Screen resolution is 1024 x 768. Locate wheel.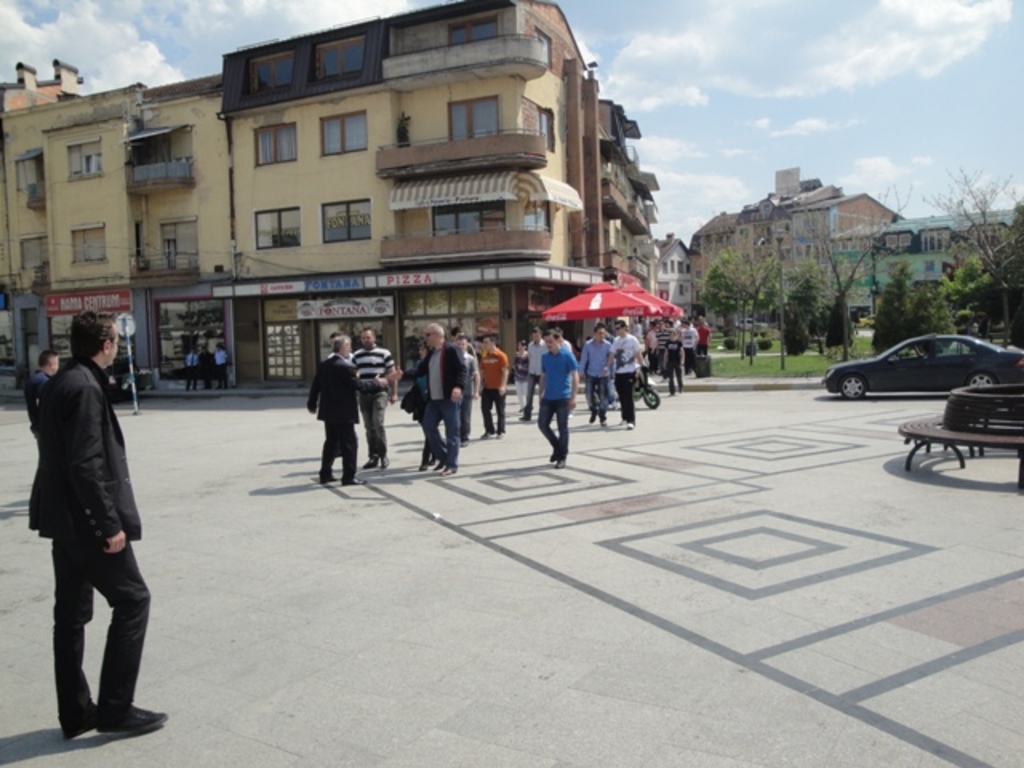
[965,373,995,390].
